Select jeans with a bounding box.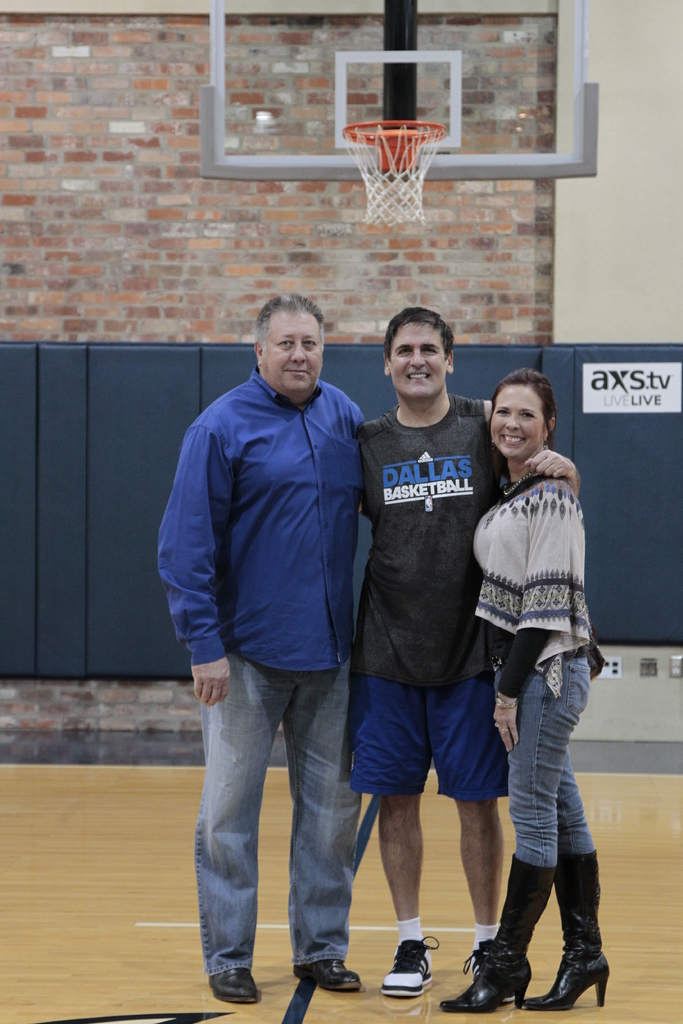
189,662,376,993.
